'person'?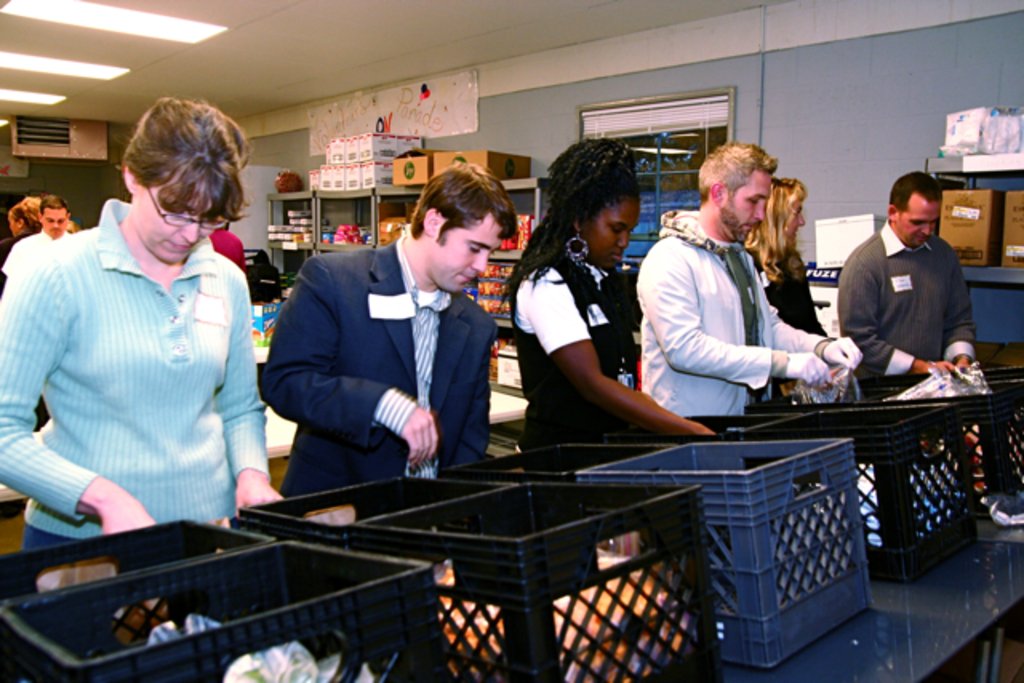
rect(840, 162, 979, 414)
